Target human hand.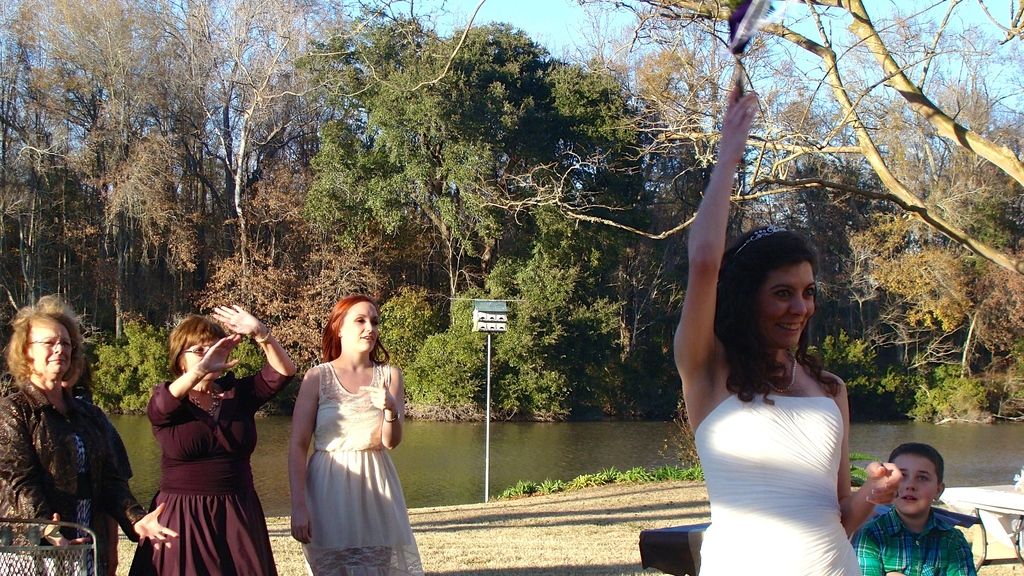
Target region: select_region(132, 502, 182, 553).
